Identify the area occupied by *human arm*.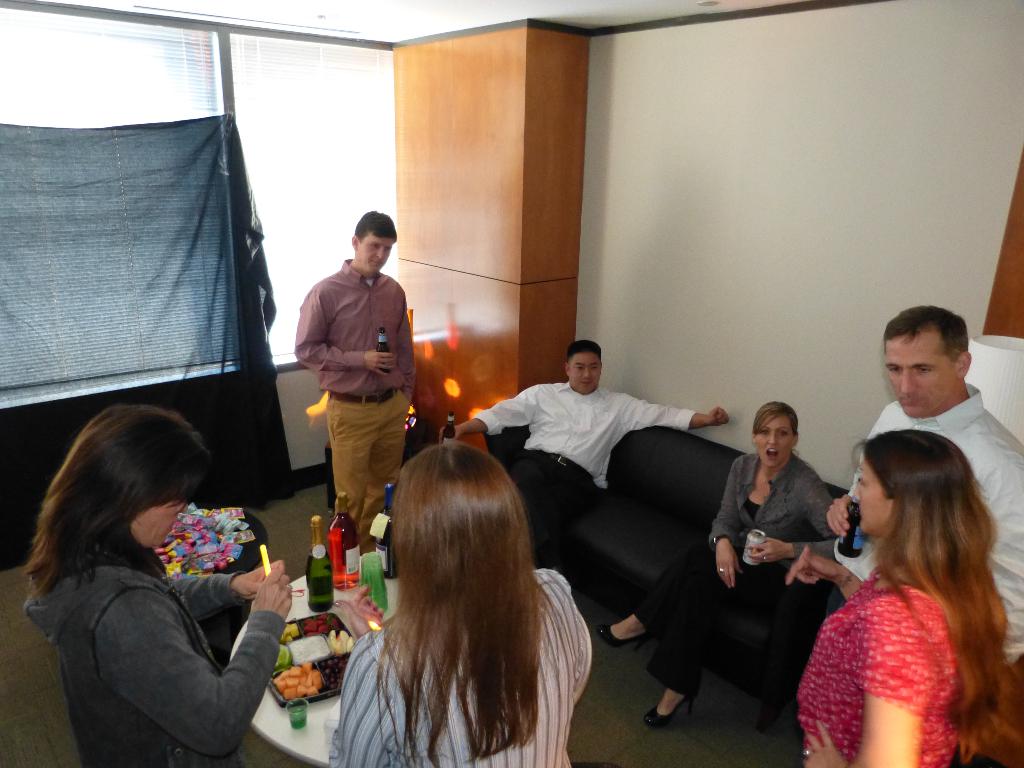
Area: 184/556/285/611.
